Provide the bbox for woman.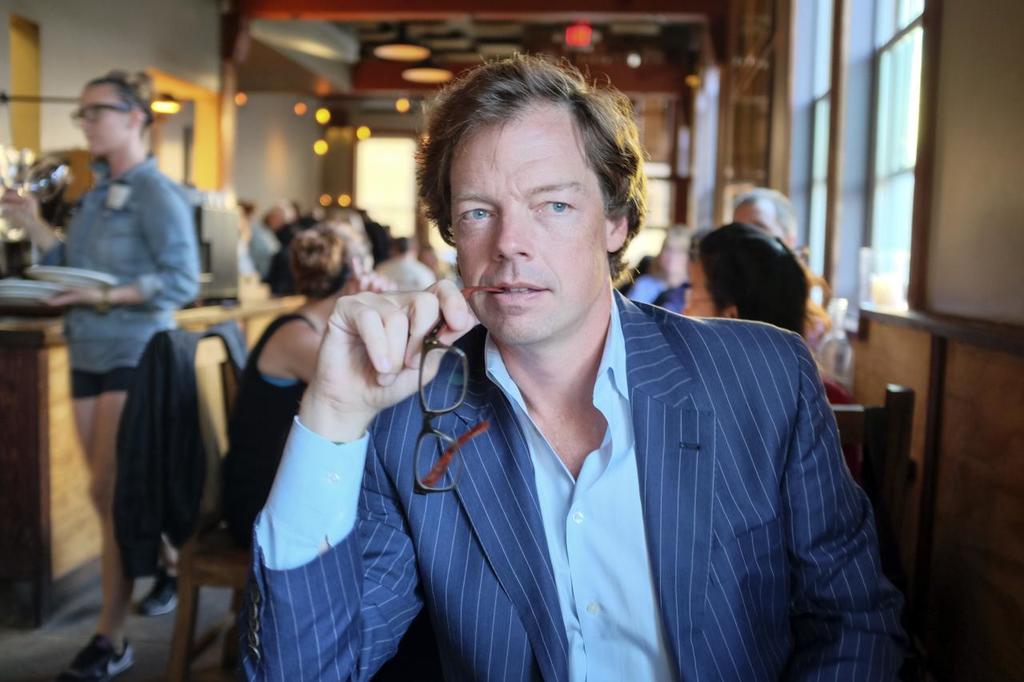
x1=222, y1=226, x2=380, y2=552.
